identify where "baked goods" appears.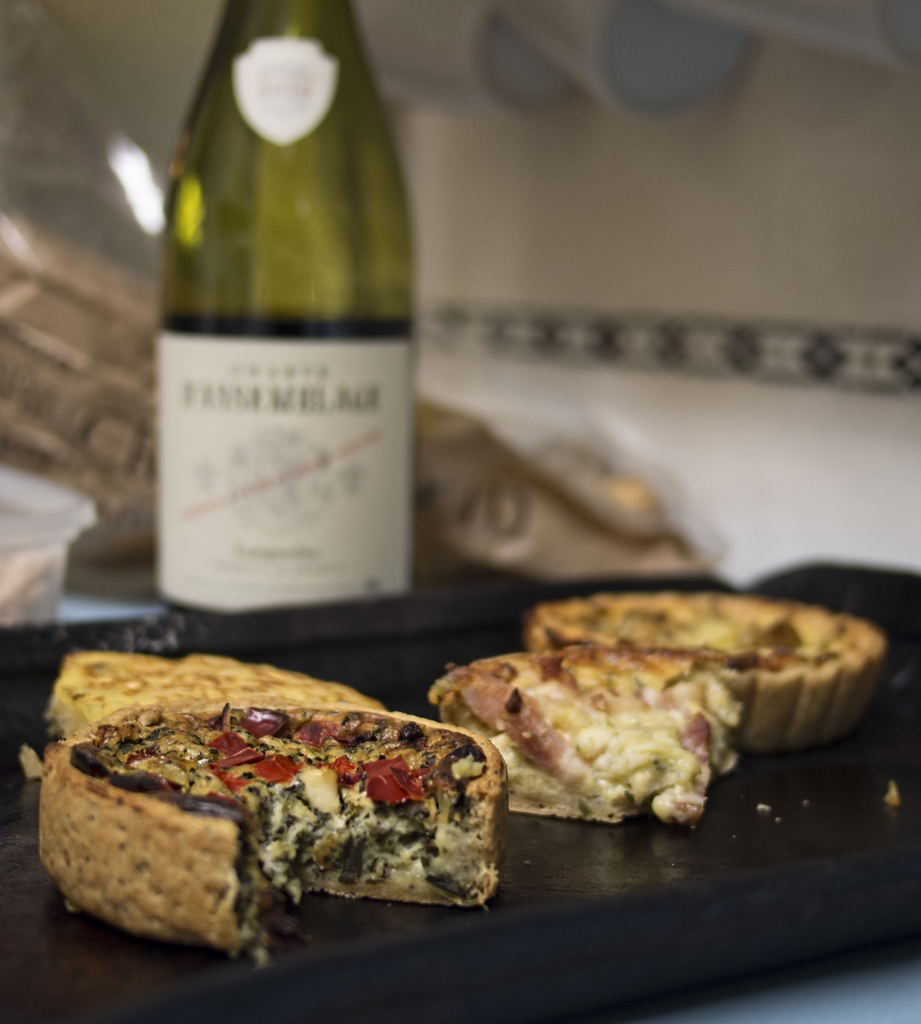
Appears at box=[428, 645, 759, 822].
